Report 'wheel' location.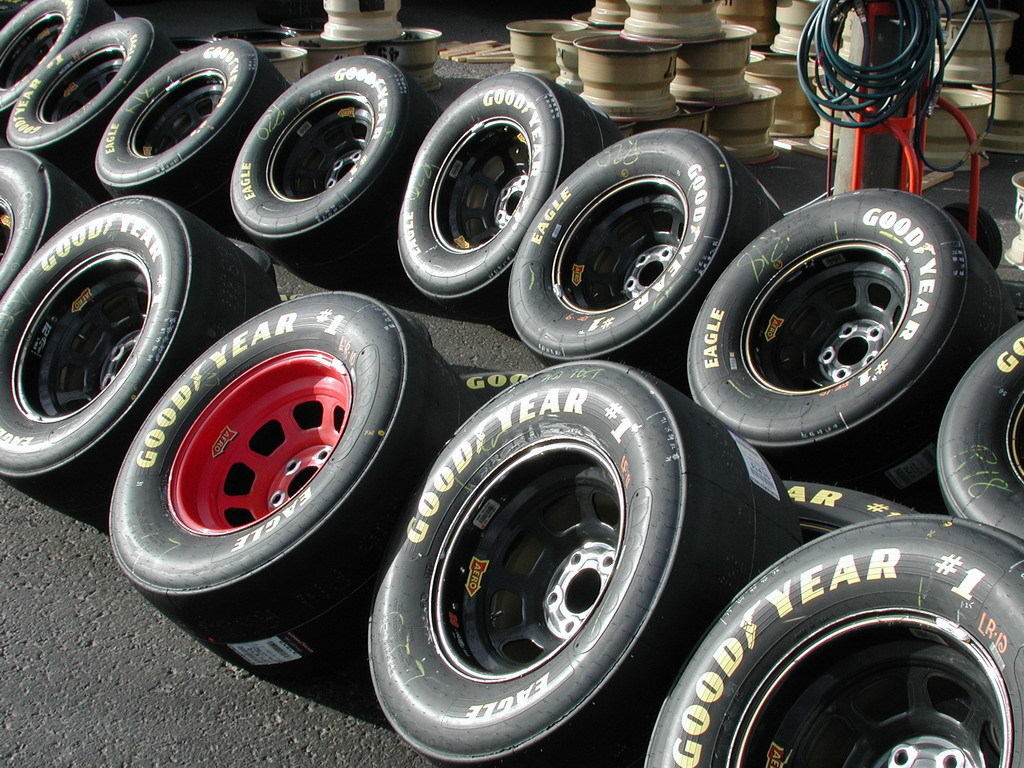
Report: box(0, 145, 94, 303).
